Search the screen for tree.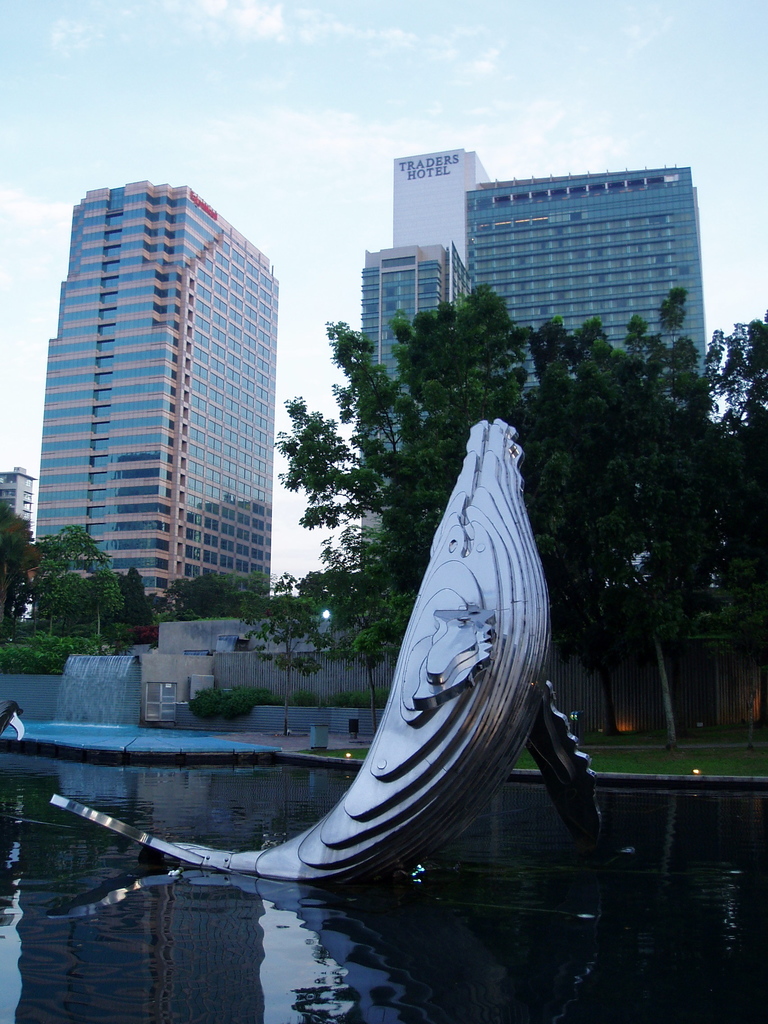
Found at 617,283,707,421.
